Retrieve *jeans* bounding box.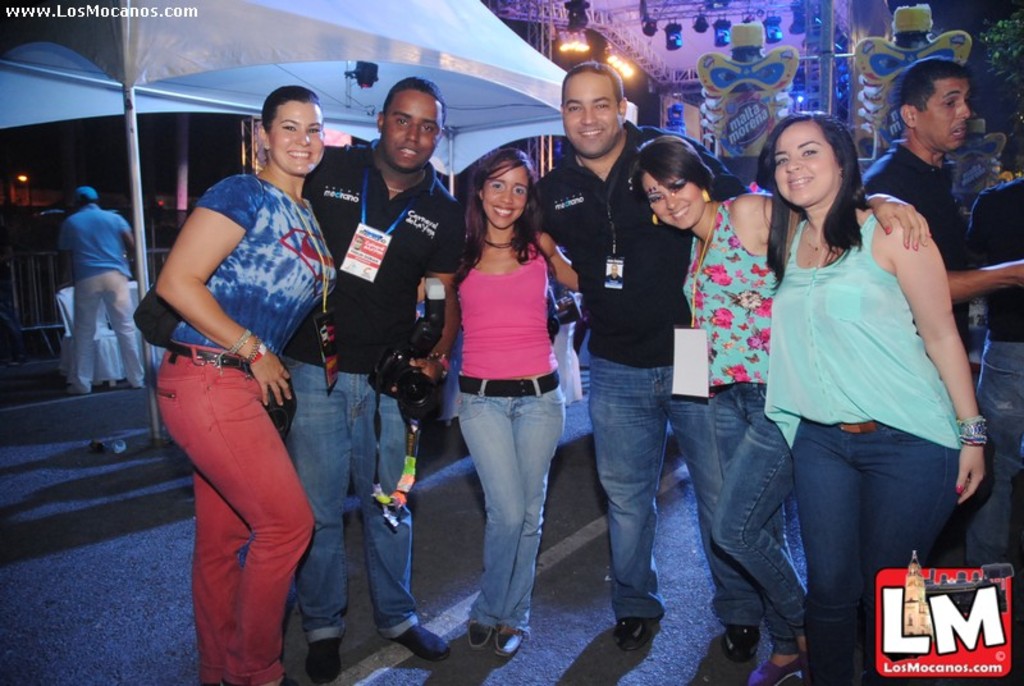
Bounding box: region(445, 376, 564, 648).
